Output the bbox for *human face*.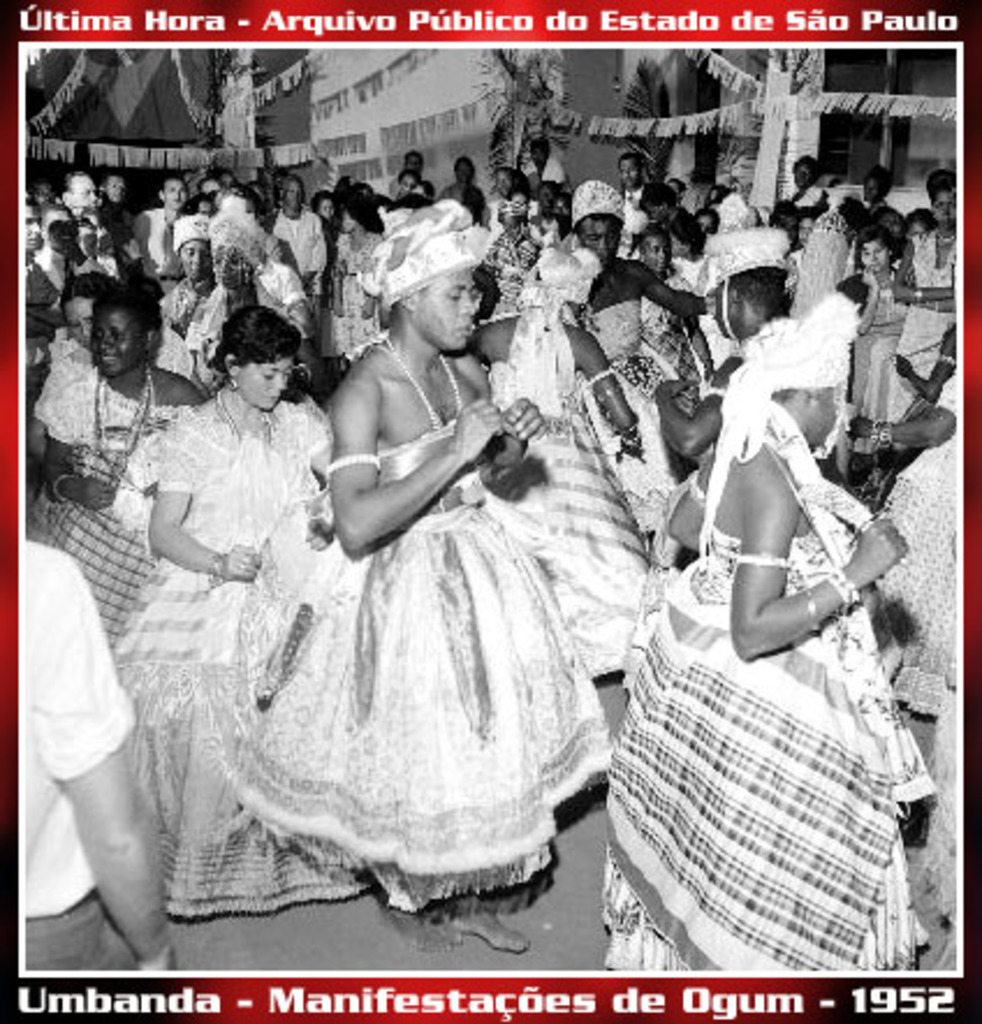
<box>81,303,146,389</box>.
